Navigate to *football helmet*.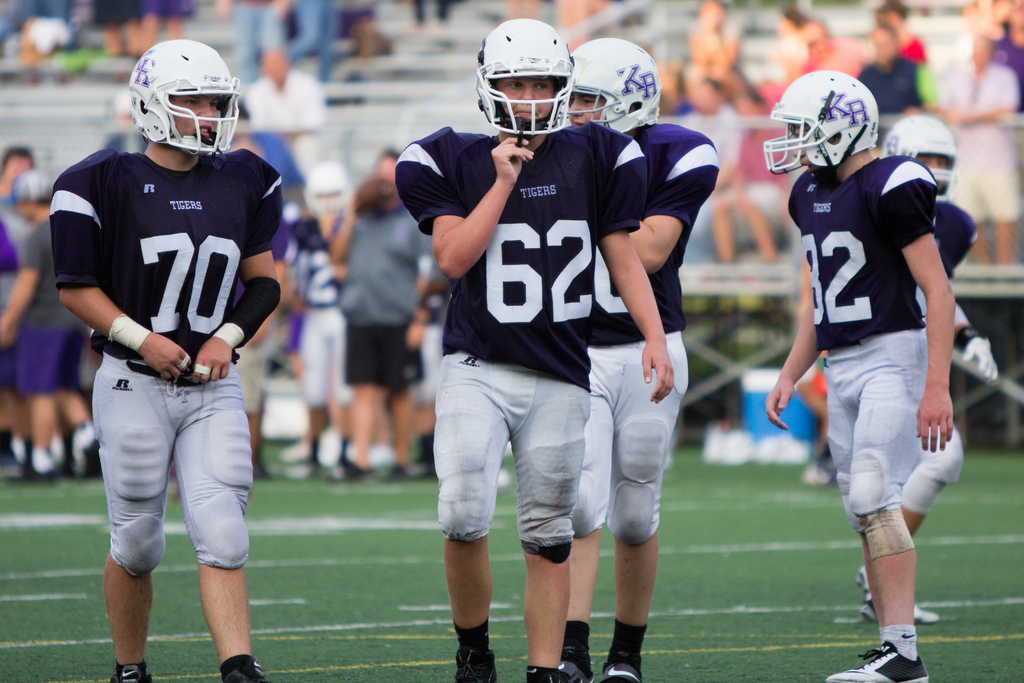
Navigation target: <bbox>762, 69, 880, 168</bbox>.
